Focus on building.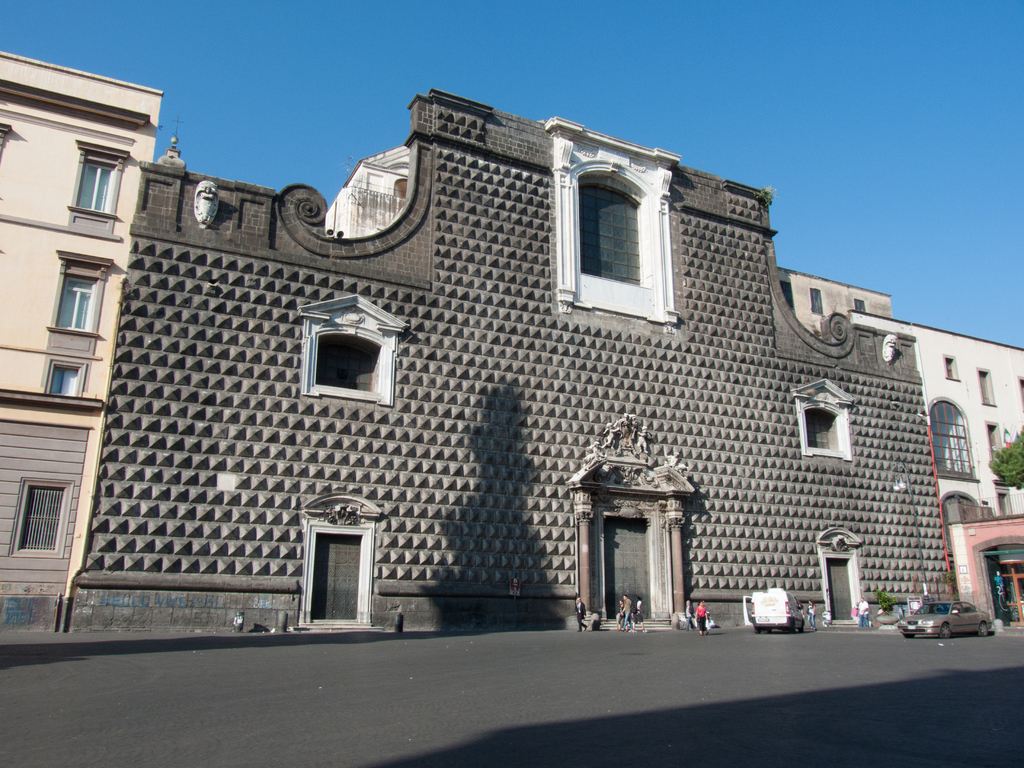
Focused at box(850, 310, 1023, 632).
